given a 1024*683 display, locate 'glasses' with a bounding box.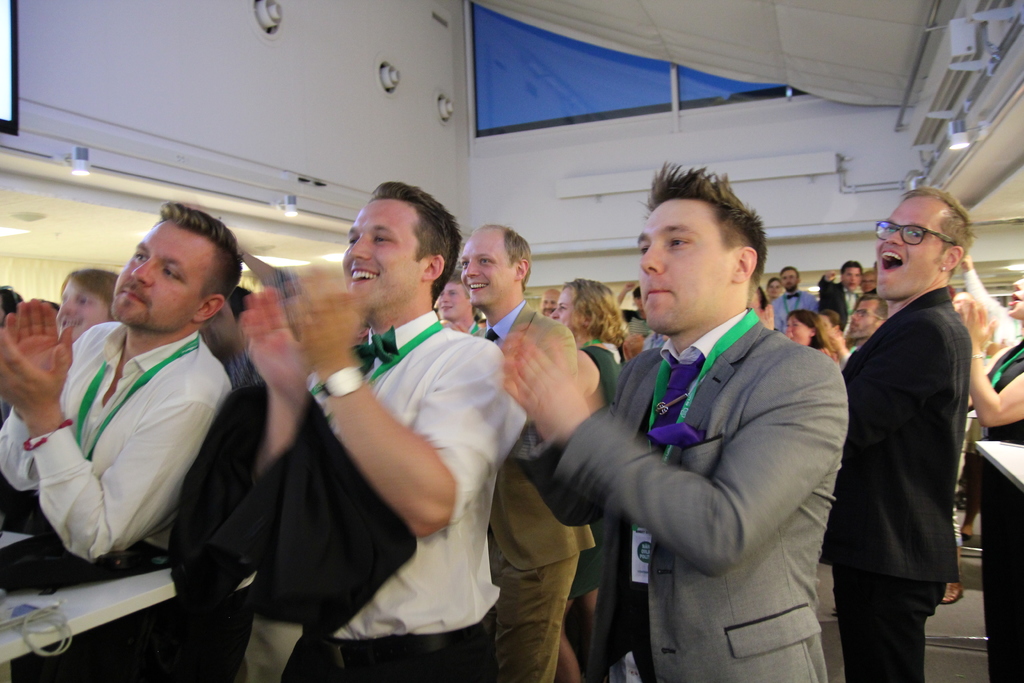
Located: (882,221,948,243).
